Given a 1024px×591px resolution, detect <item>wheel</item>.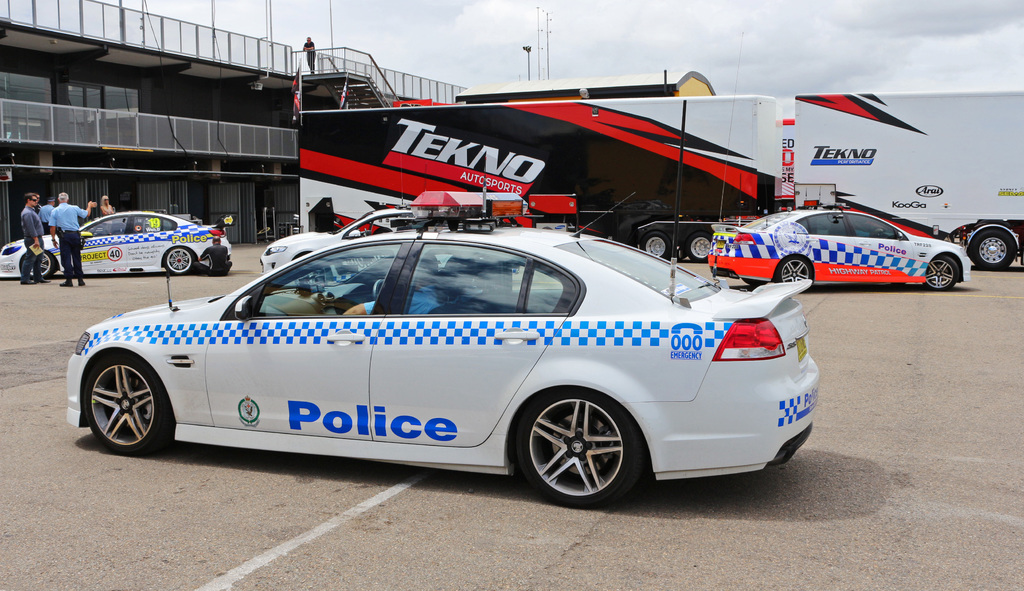
select_region(689, 235, 710, 264).
